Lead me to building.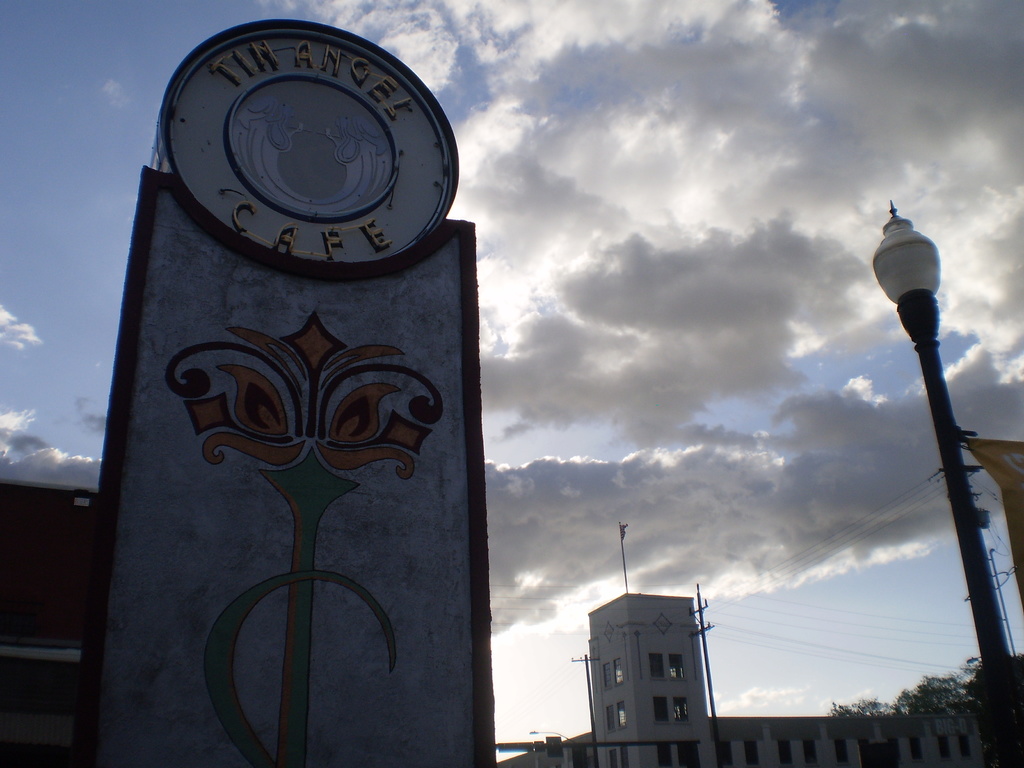
Lead to (0, 480, 104, 767).
